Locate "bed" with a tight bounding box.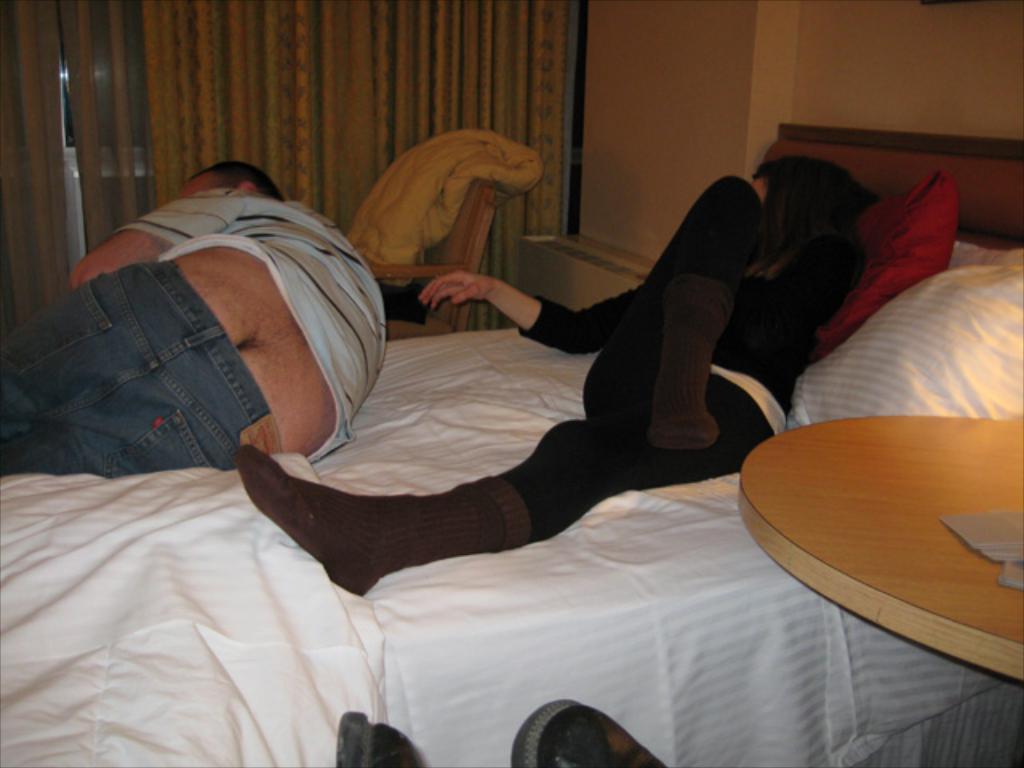
detection(0, 117, 1022, 766).
